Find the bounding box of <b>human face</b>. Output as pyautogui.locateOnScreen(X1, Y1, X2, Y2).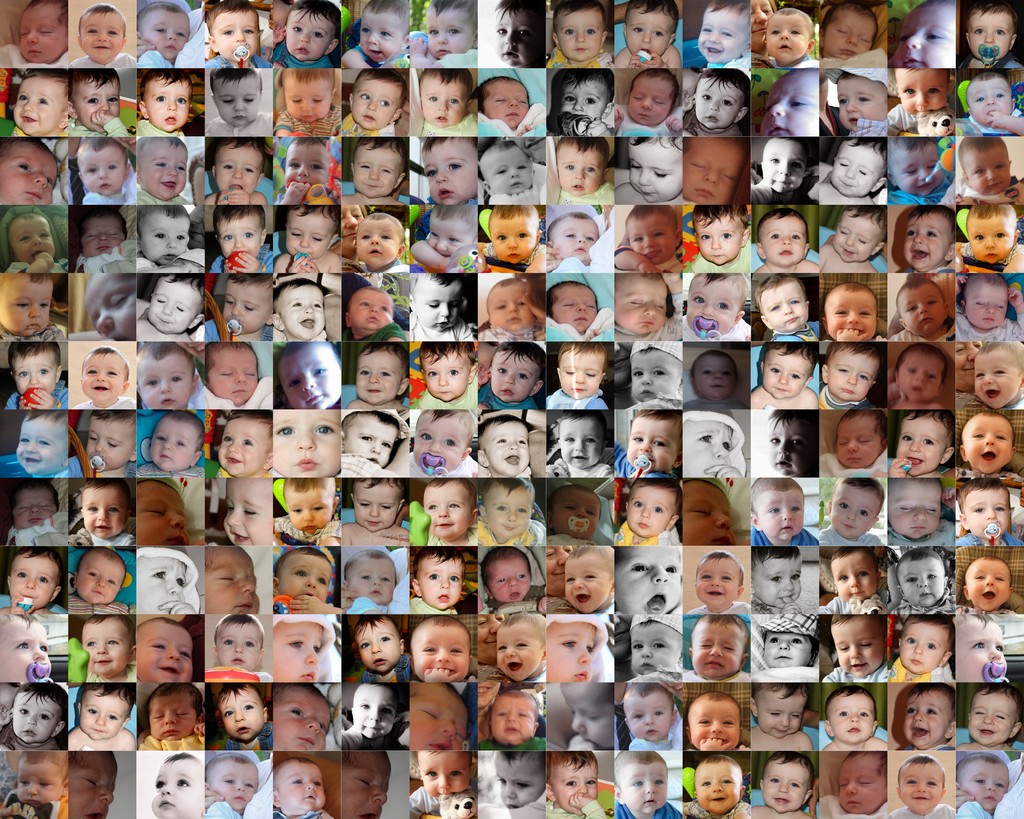
pyautogui.locateOnScreen(908, 214, 946, 270).
